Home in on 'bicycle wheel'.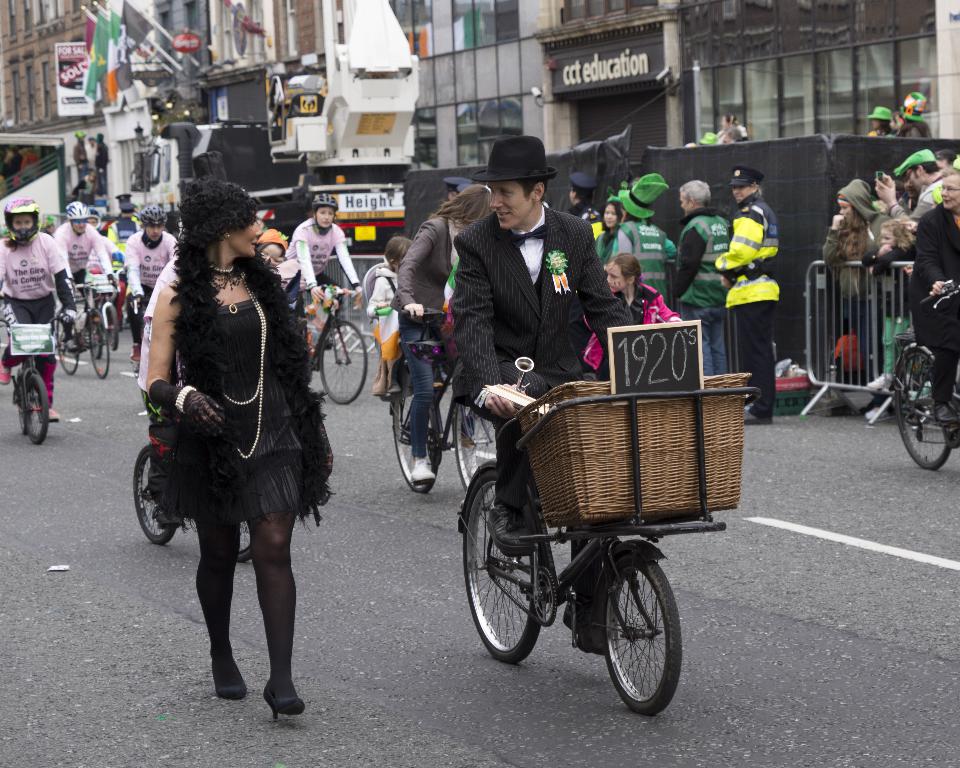
Homed in at [581,562,682,720].
